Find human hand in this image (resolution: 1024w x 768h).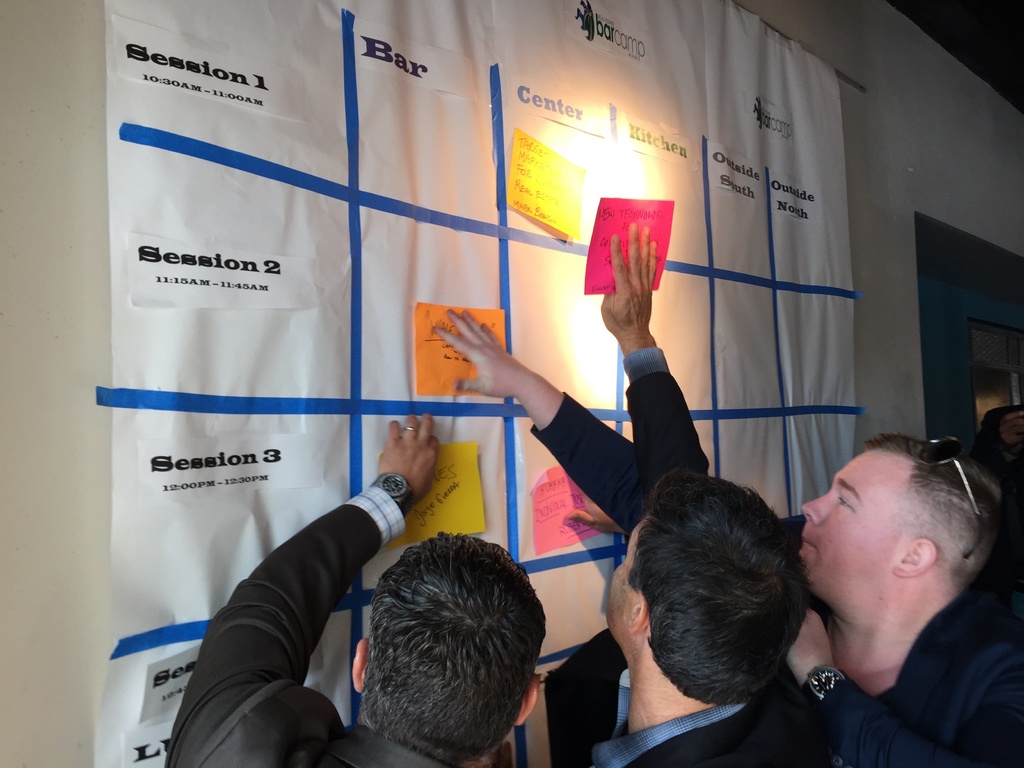
(left=598, top=220, right=650, bottom=343).
